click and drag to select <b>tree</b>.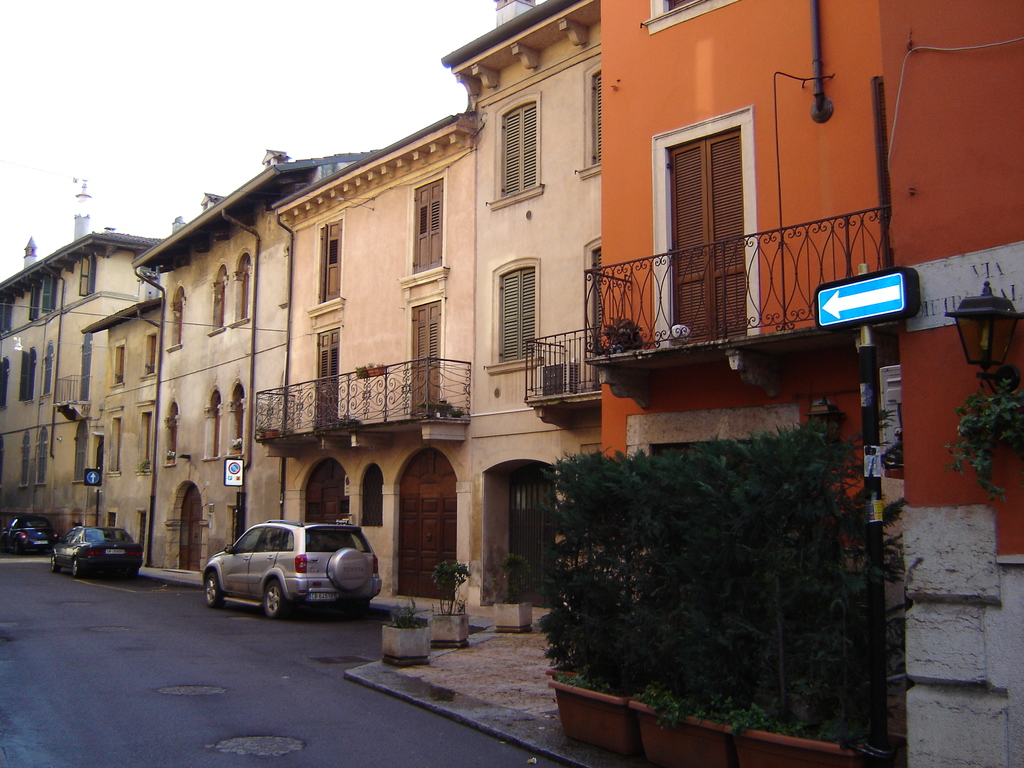
Selection: pyautogui.locateOnScreen(526, 393, 882, 767).
